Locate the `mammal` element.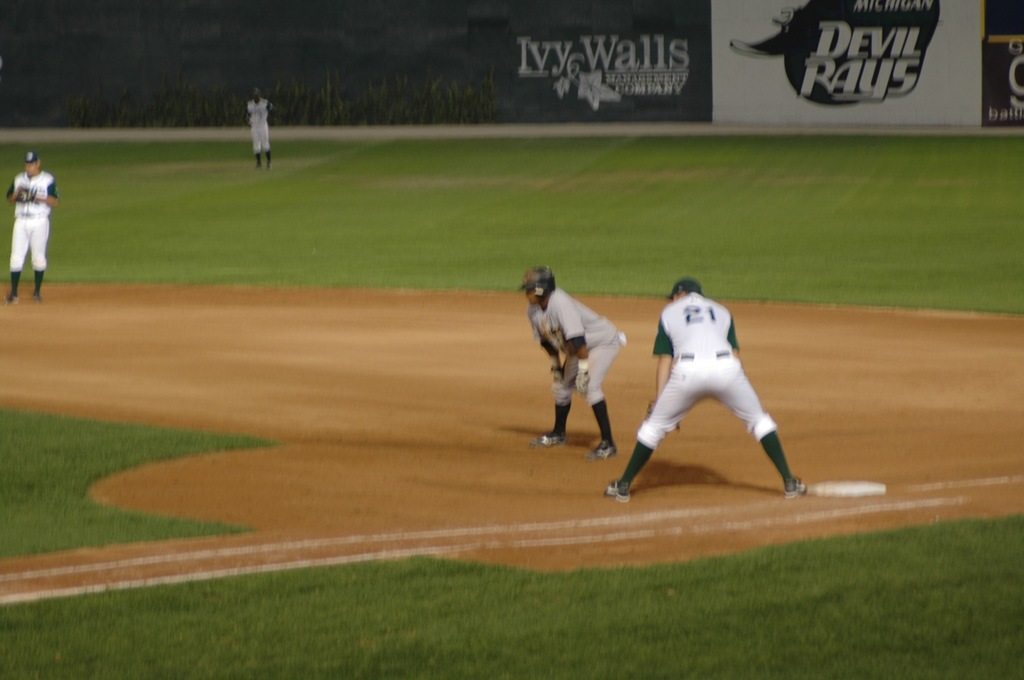
Element bbox: detection(602, 279, 805, 502).
